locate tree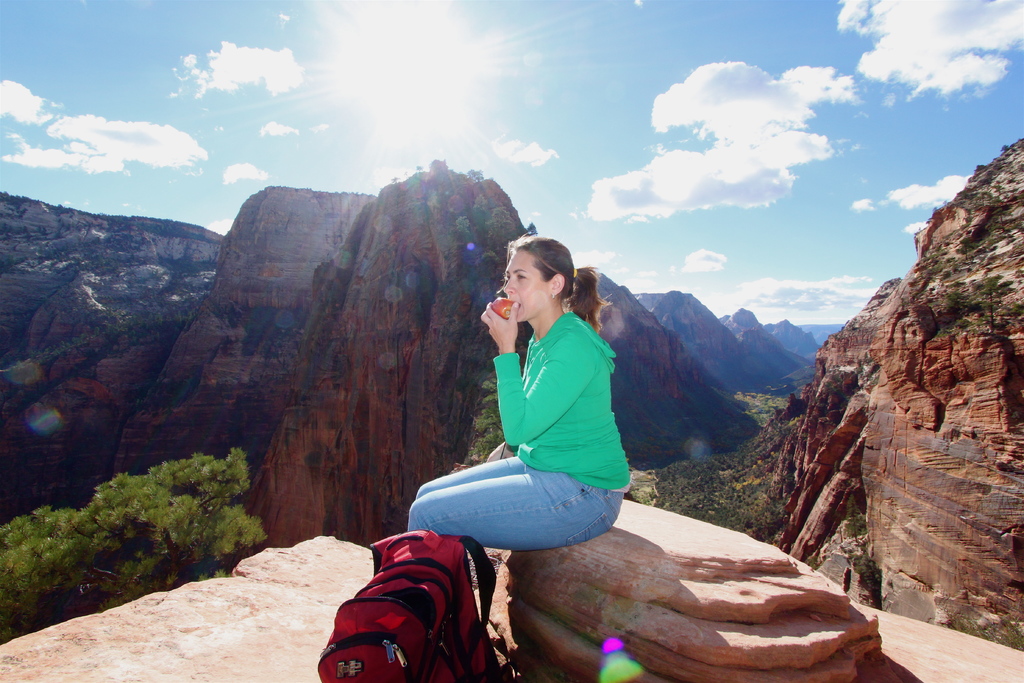
0:445:269:648
